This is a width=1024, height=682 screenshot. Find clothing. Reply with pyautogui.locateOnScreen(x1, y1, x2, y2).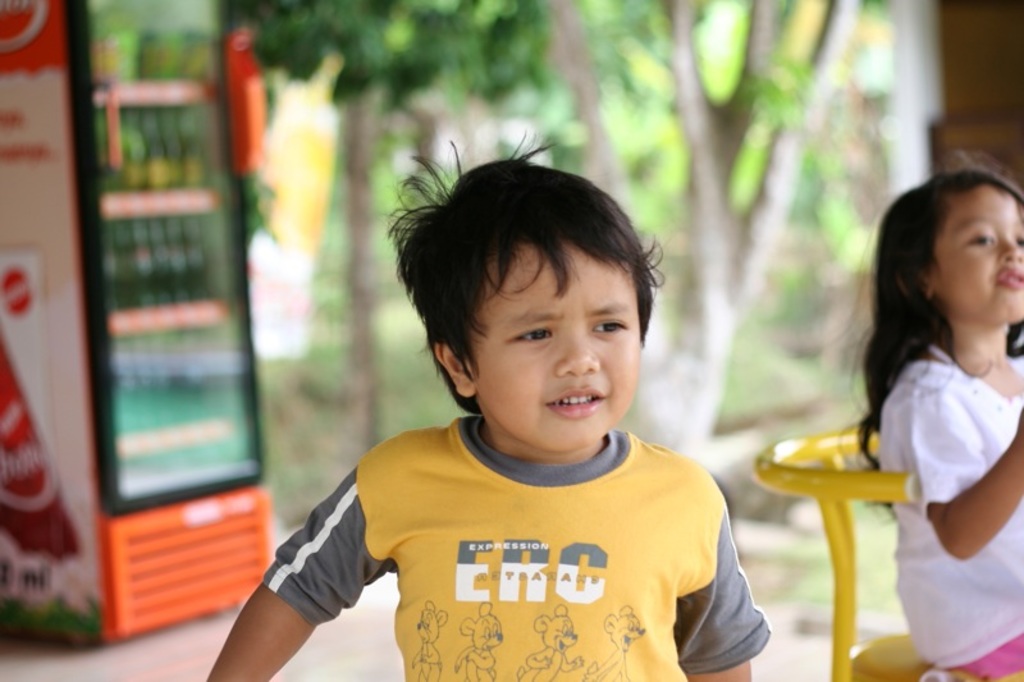
pyautogui.locateOnScreen(879, 338, 1023, 678).
